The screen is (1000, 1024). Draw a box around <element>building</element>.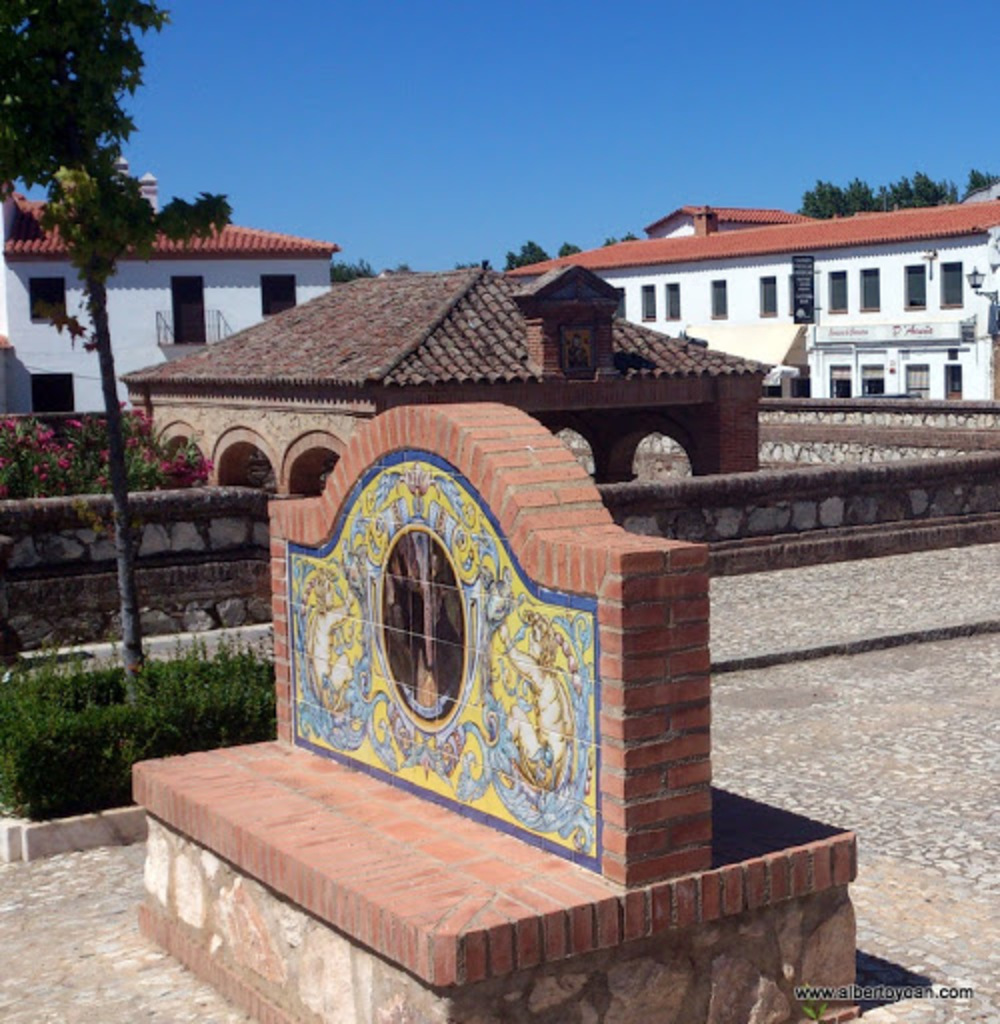
(0,126,348,412).
